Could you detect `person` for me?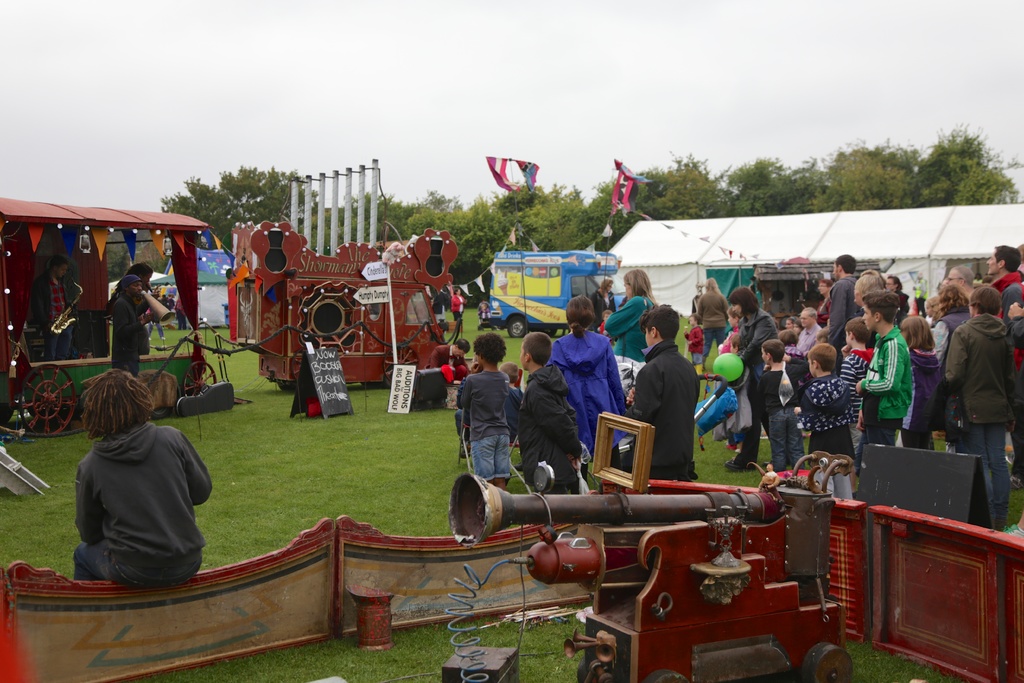
Detection result: {"x1": 986, "y1": 249, "x2": 1023, "y2": 325}.
